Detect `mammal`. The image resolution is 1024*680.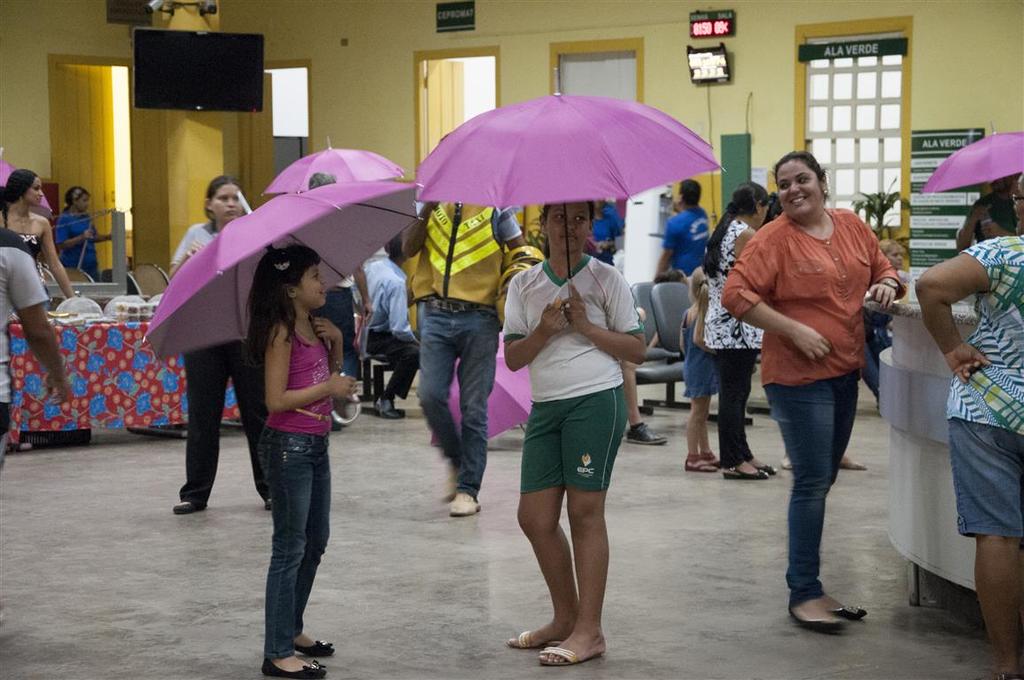
(x1=402, y1=202, x2=526, y2=512).
